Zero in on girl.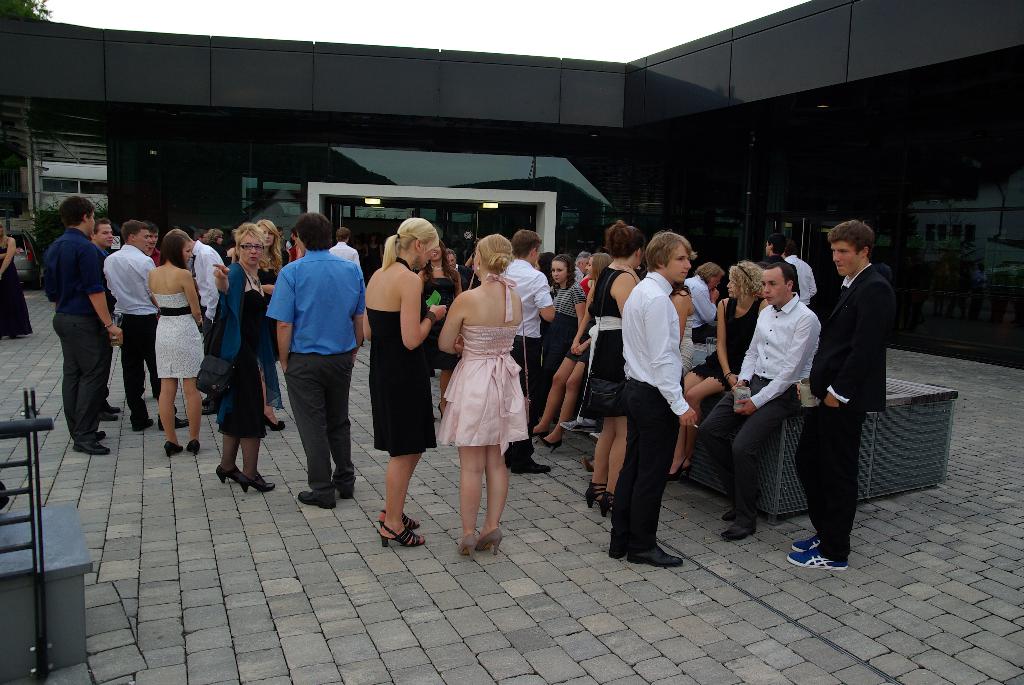
Zeroed in: <bbox>146, 228, 206, 454</bbox>.
